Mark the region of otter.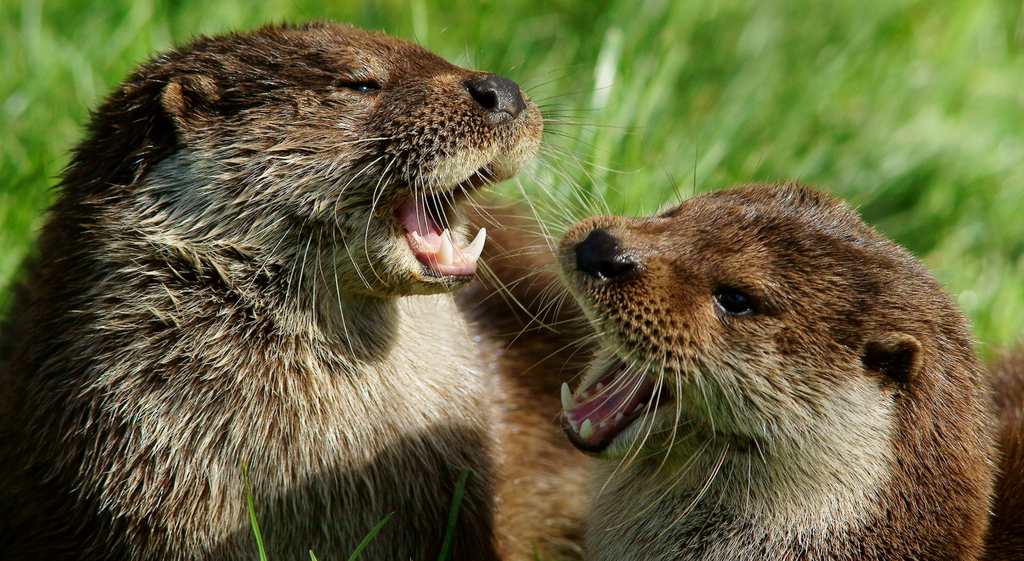
Region: [left=0, top=13, right=646, bottom=560].
